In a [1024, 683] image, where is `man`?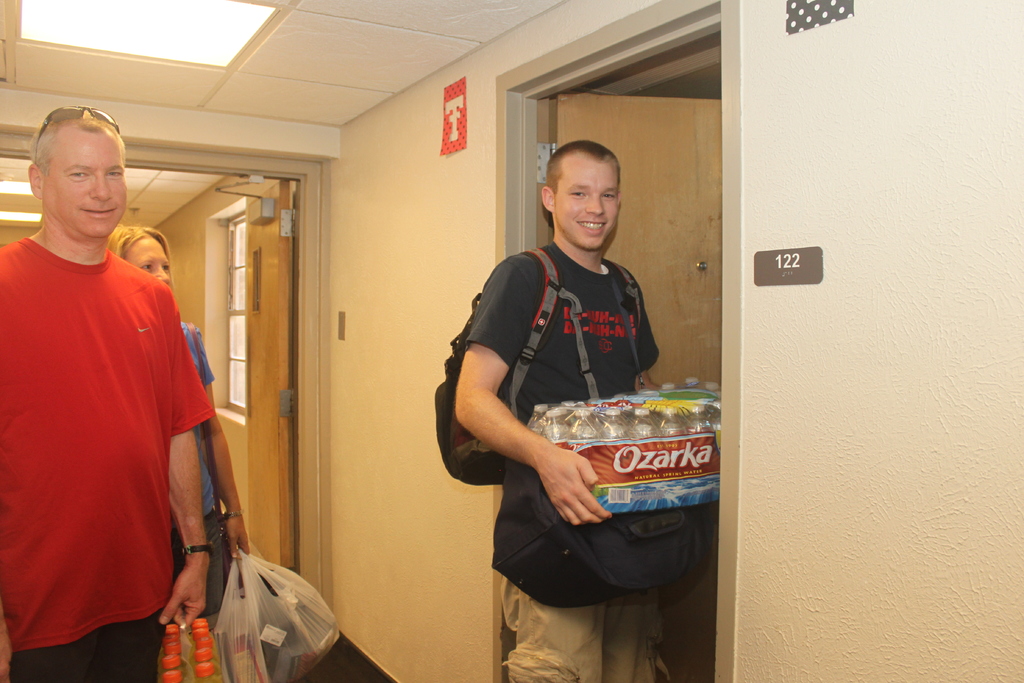
select_region(0, 133, 231, 682).
